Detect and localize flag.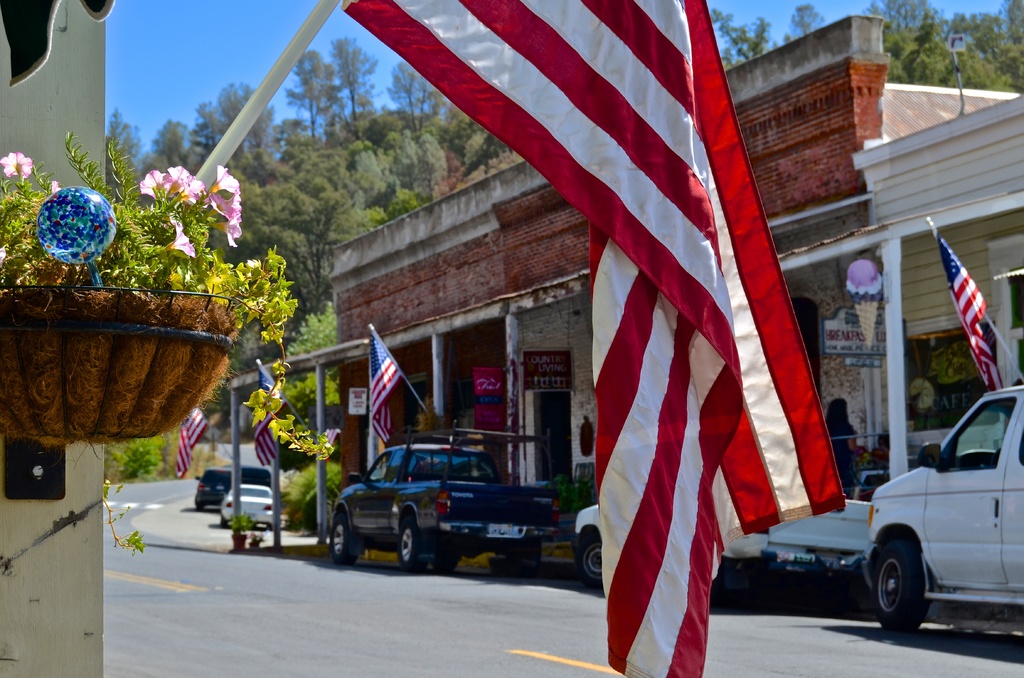
Localized at select_region(932, 230, 1005, 387).
